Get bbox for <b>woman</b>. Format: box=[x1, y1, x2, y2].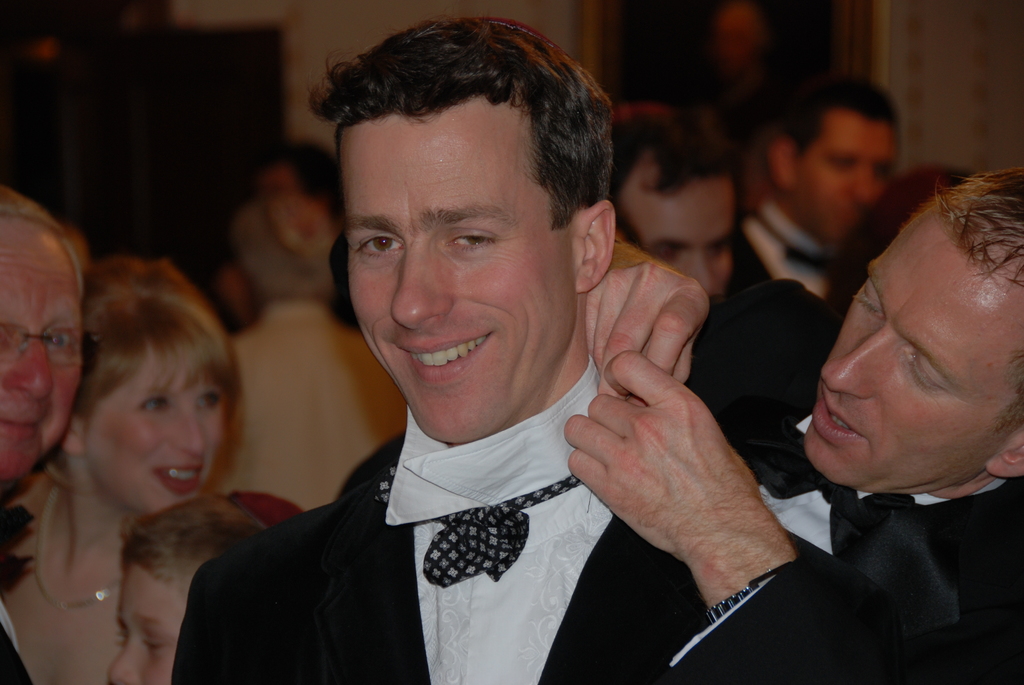
box=[6, 256, 236, 684].
